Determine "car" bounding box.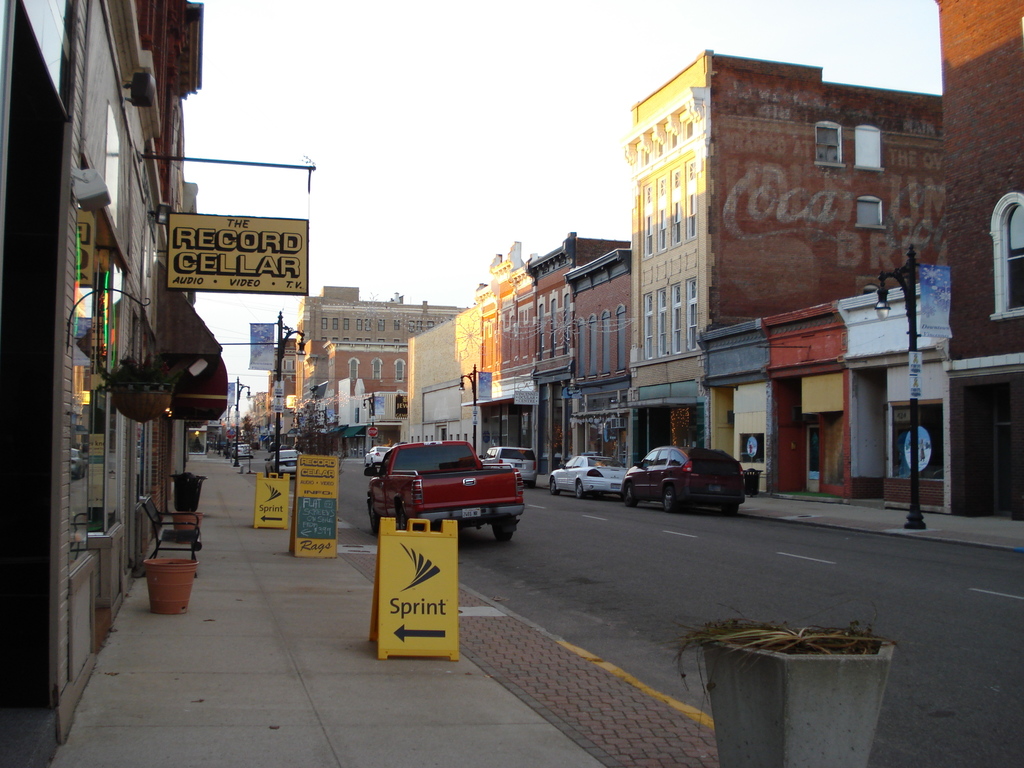
Determined: bbox=(488, 444, 540, 479).
